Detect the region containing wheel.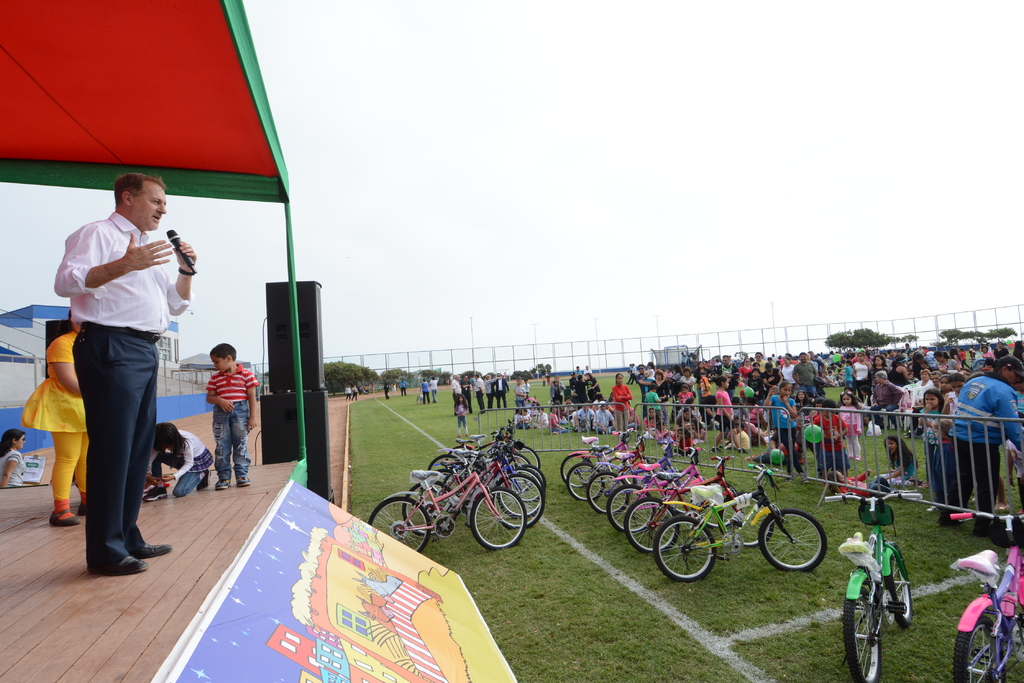
(left=665, top=468, right=703, bottom=510).
